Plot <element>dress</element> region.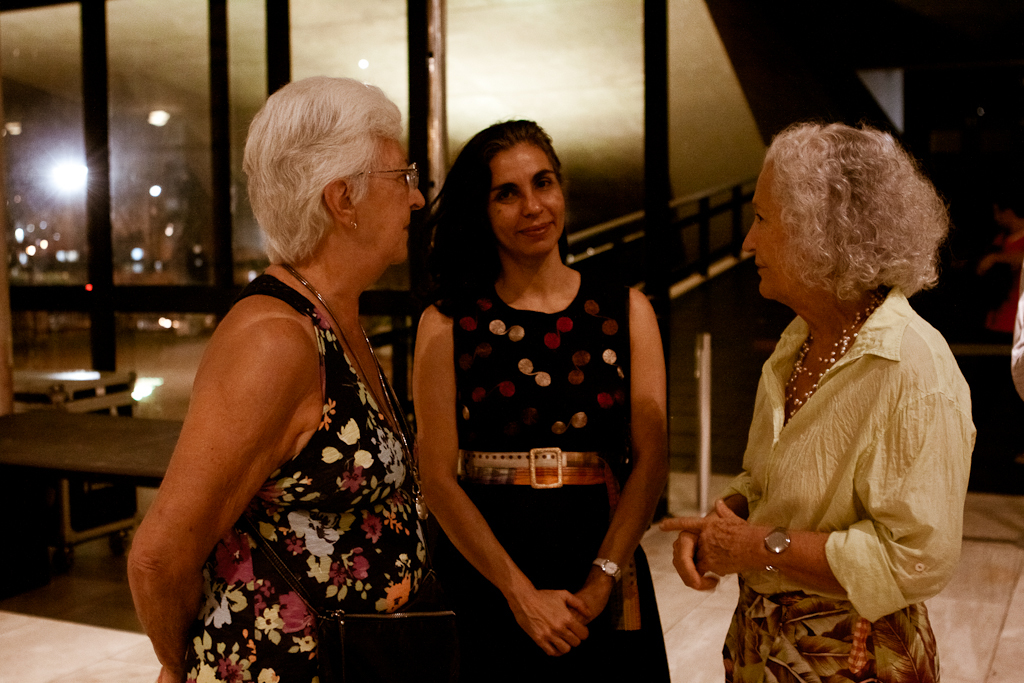
Plotted at bbox=(414, 254, 686, 679).
